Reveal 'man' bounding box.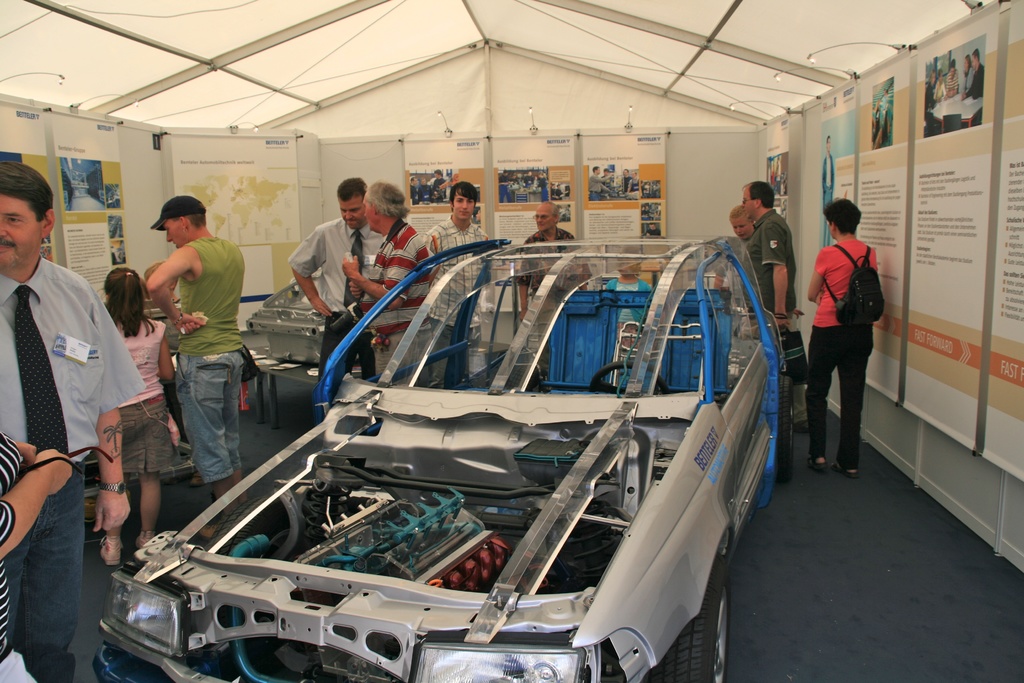
Revealed: 341/178/435/377.
